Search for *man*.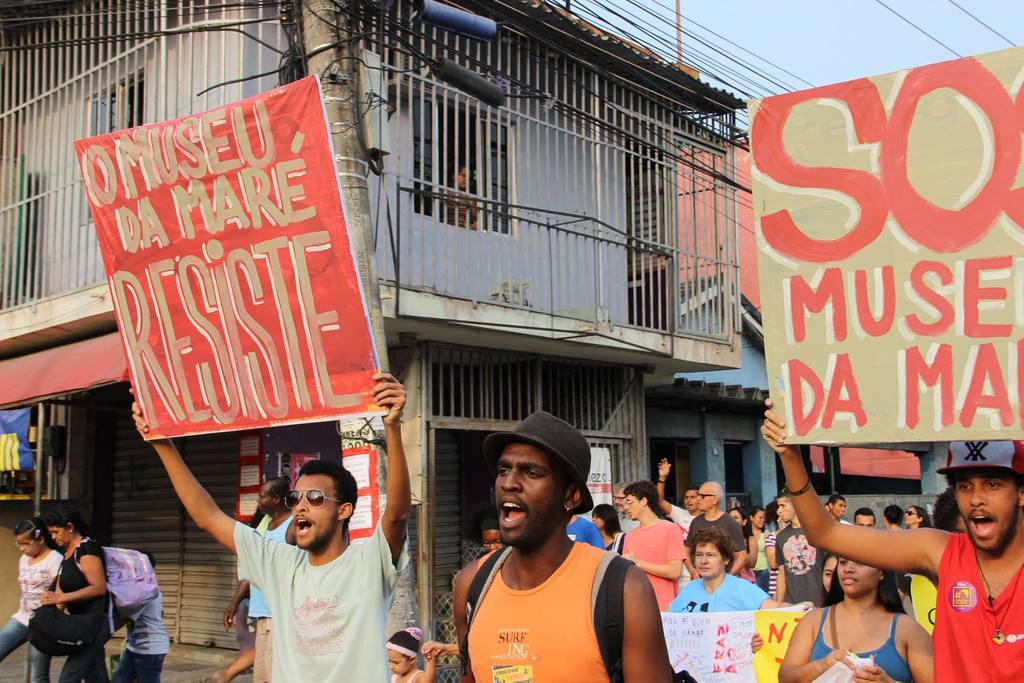
Found at (850,508,879,531).
